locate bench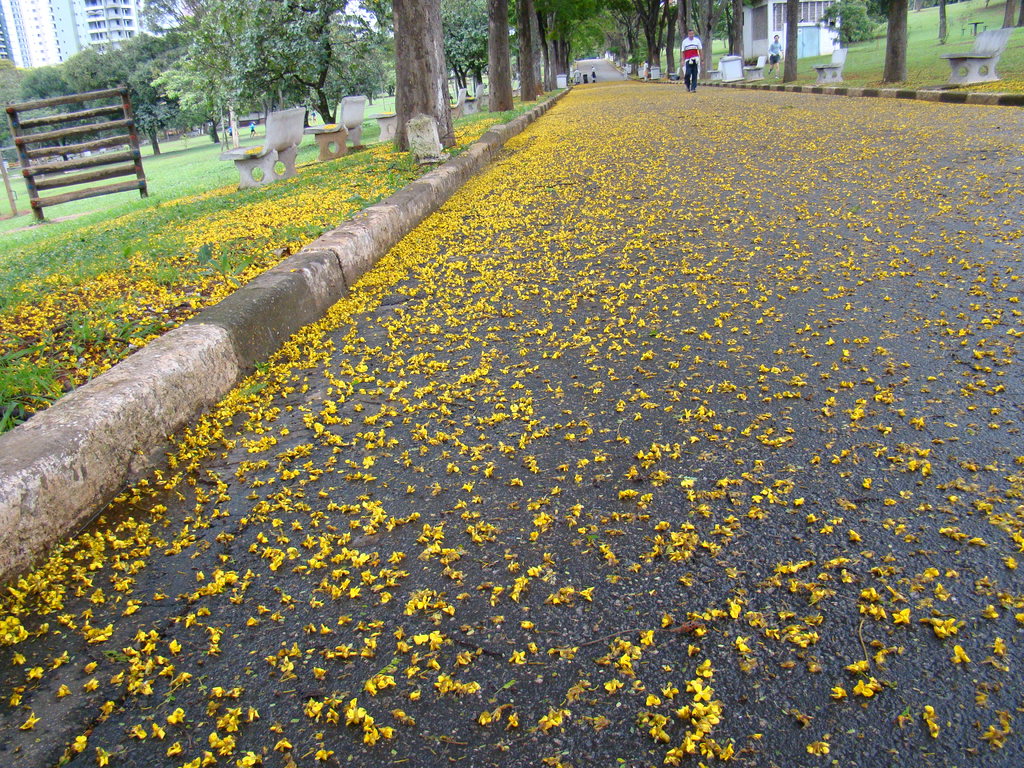
218,104,307,189
